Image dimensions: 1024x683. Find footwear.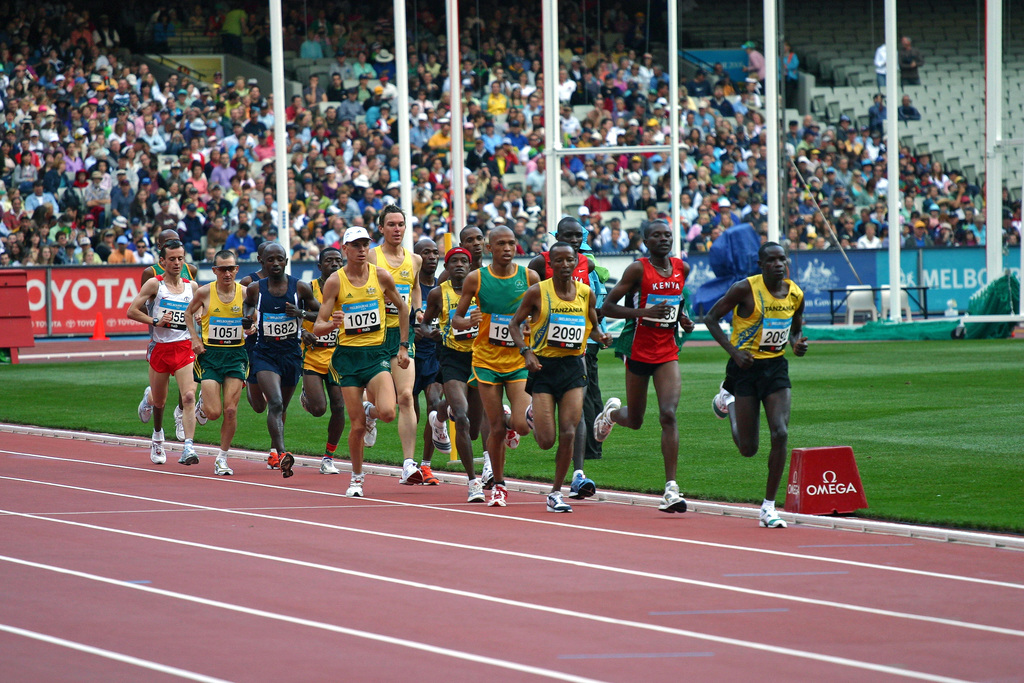
detection(280, 450, 294, 479).
